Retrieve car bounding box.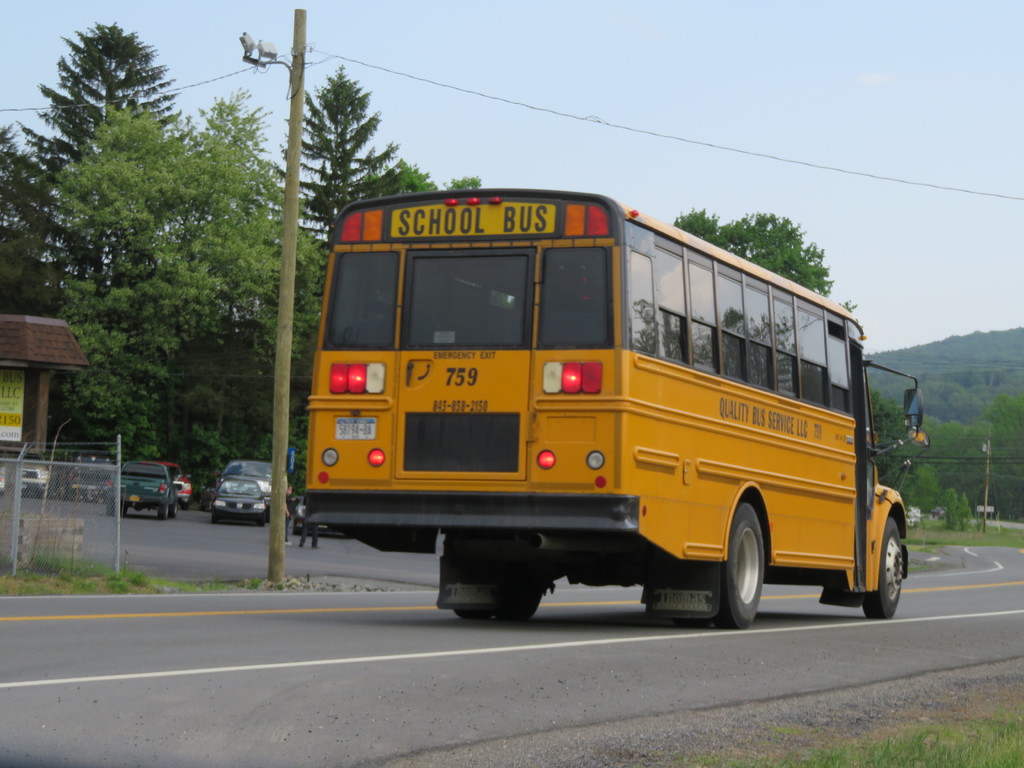
Bounding box: 20,465,52,497.
